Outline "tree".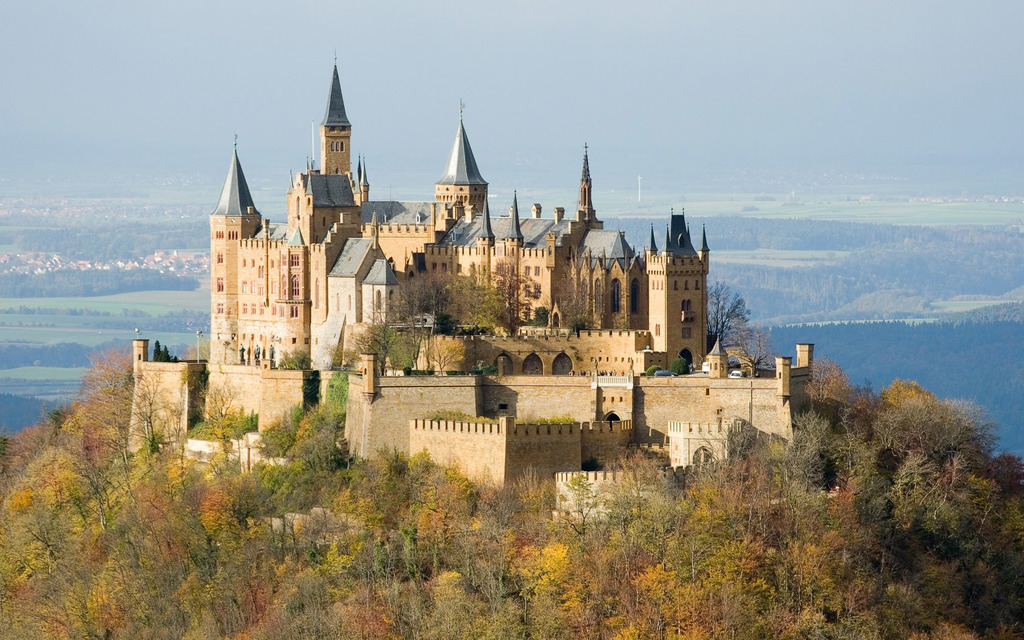
Outline: x1=103, y1=446, x2=178, y2=555.
